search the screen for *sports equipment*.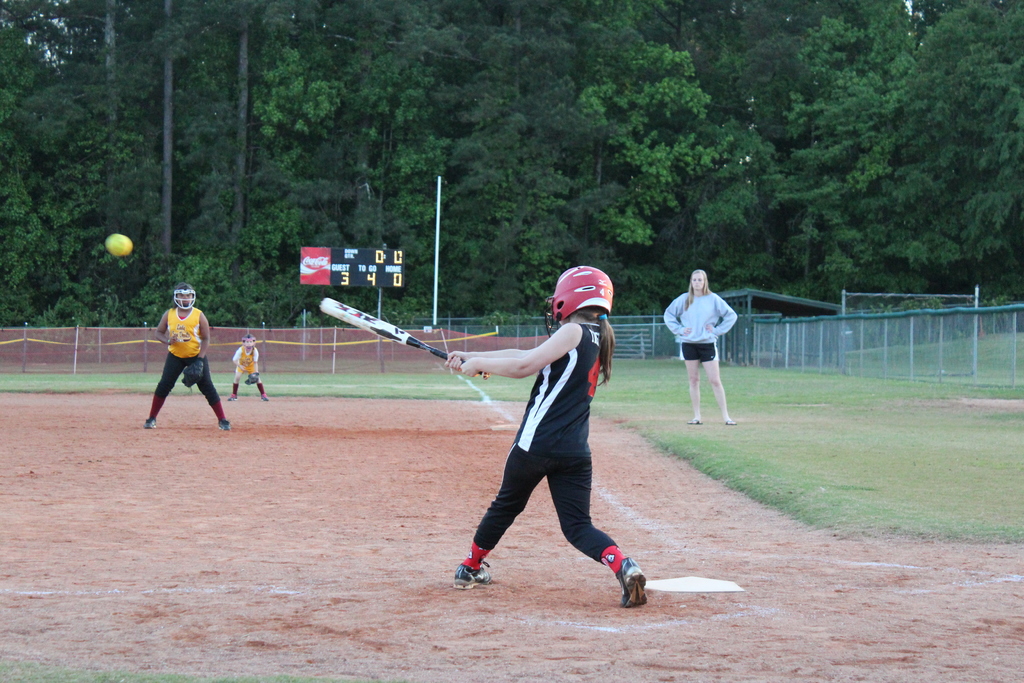
Found at box=[180, 357, 205, 390].
